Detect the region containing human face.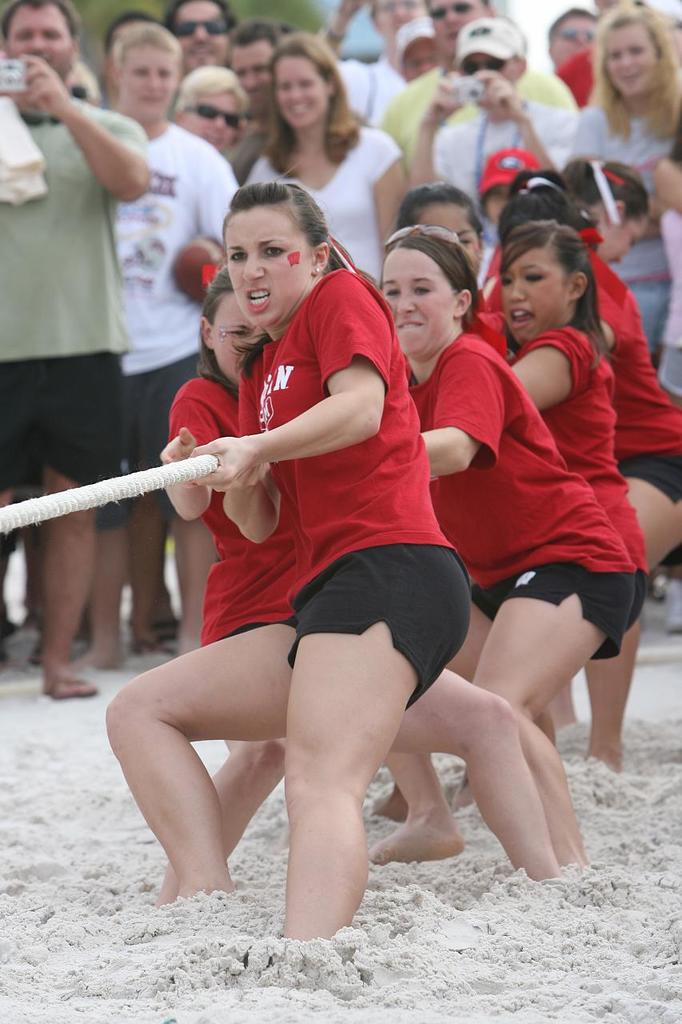
<bbox>504, 248, 568, 338</bbox>.
